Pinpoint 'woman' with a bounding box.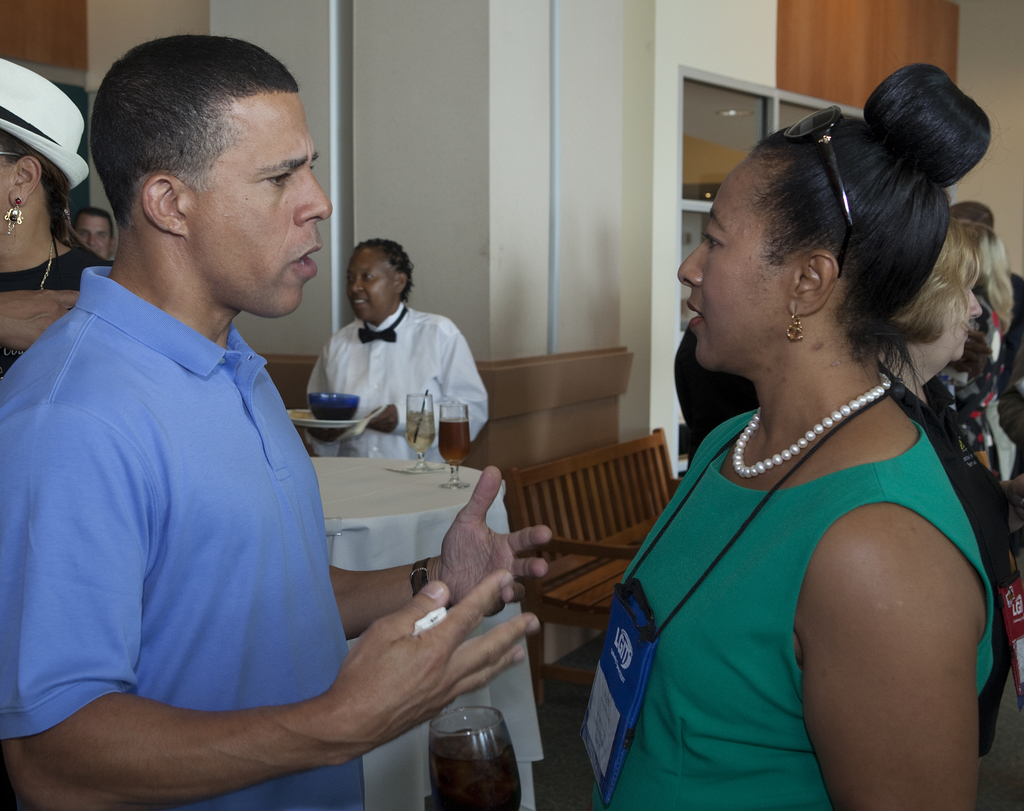
bbox=(0, 52, 117, 366).
